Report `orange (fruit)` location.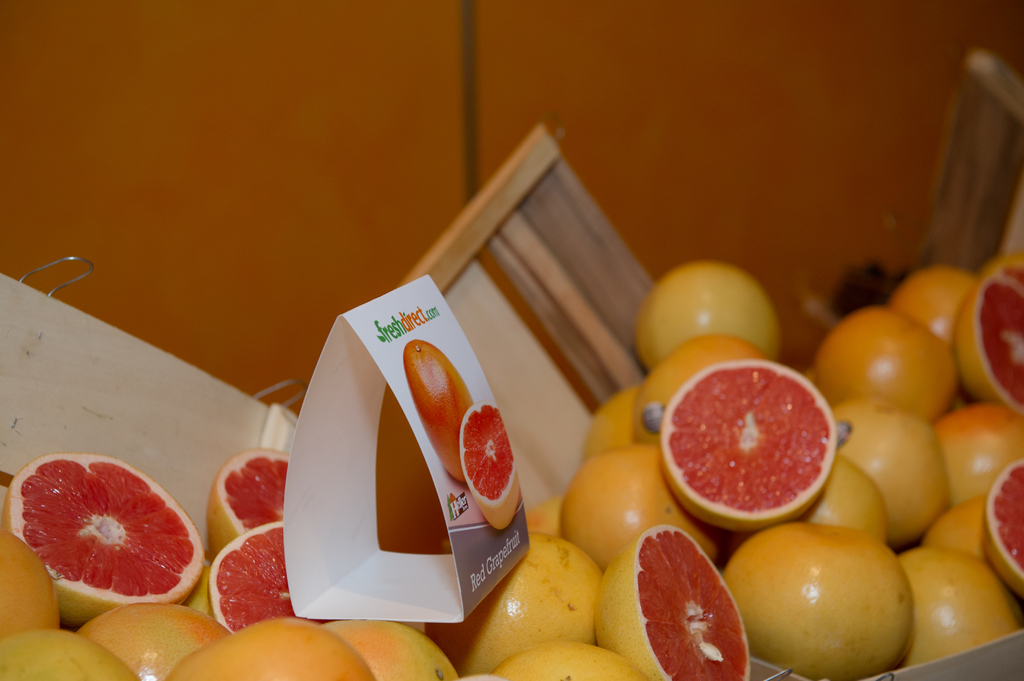
Report: <bbox>907, 267, 958, 335</bbox>.
